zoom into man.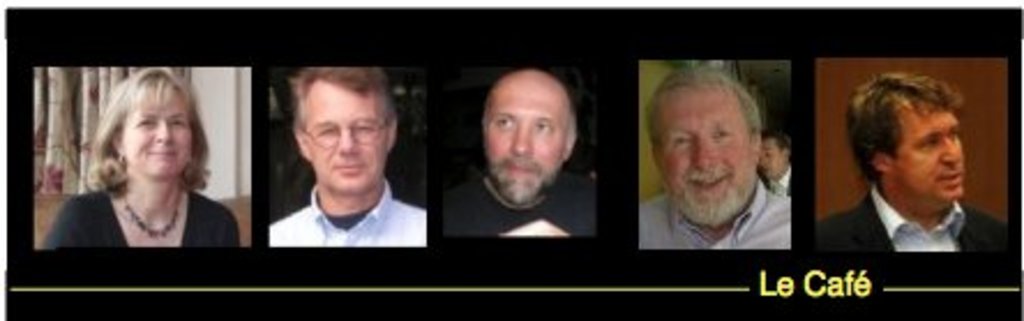
Zoom target: {"x1": 639, "y1": 60, "x2": 796, "y2": 245}.
